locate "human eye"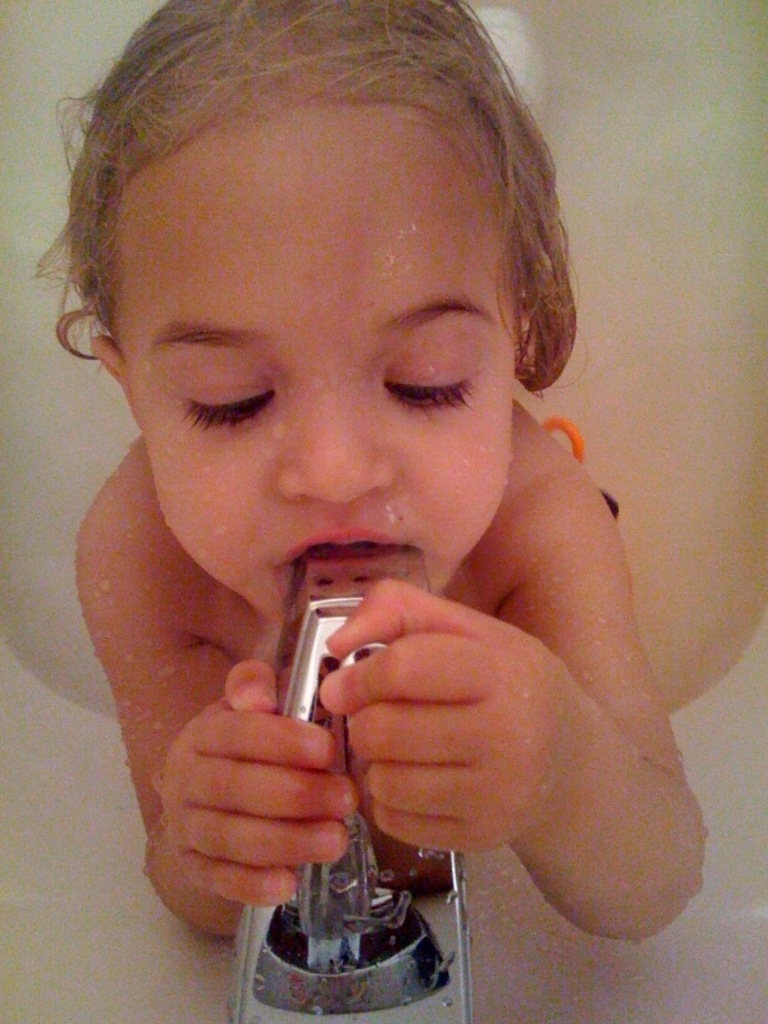
(165,361,284,445)
